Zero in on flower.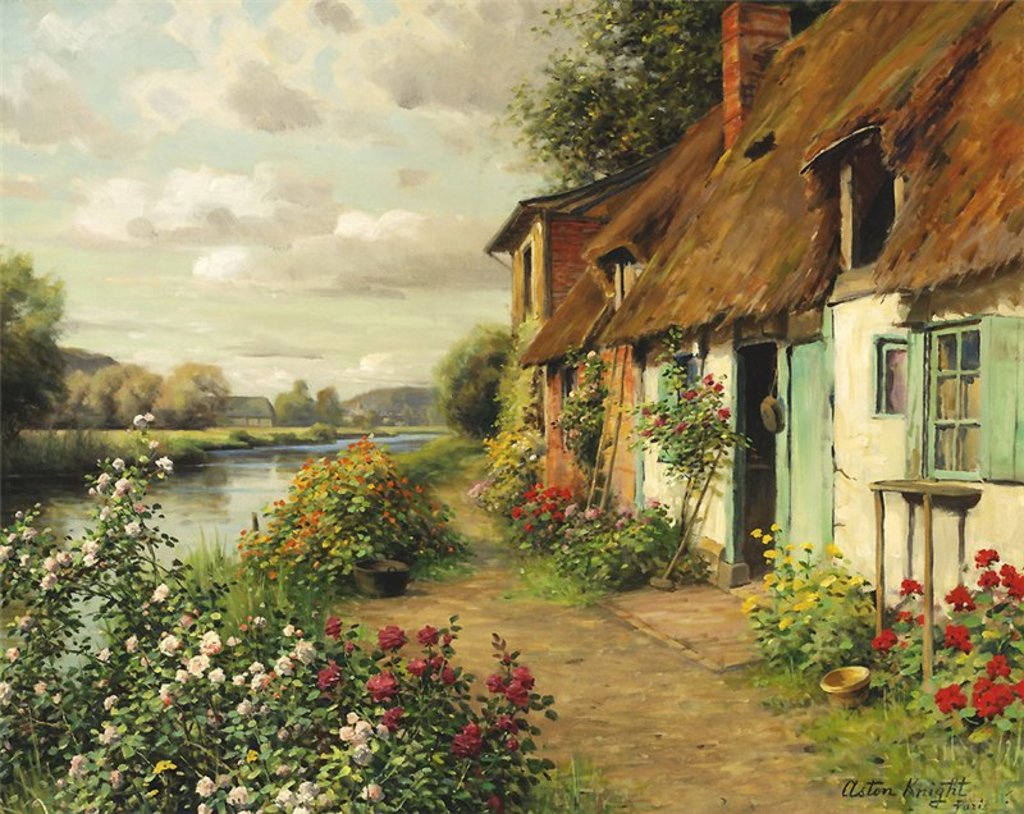
Zeroed in: (x1=197, y1=704, x2=408, y2=813).
